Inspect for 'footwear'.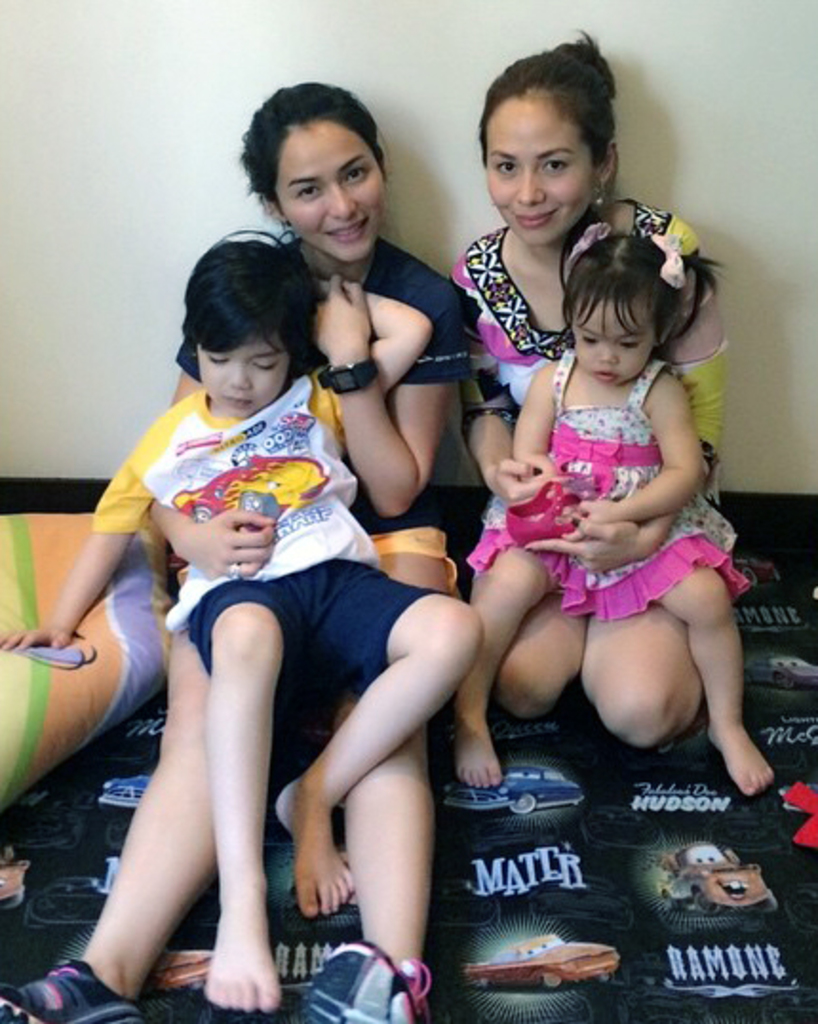
Inspection: 0:954:143:1022.
